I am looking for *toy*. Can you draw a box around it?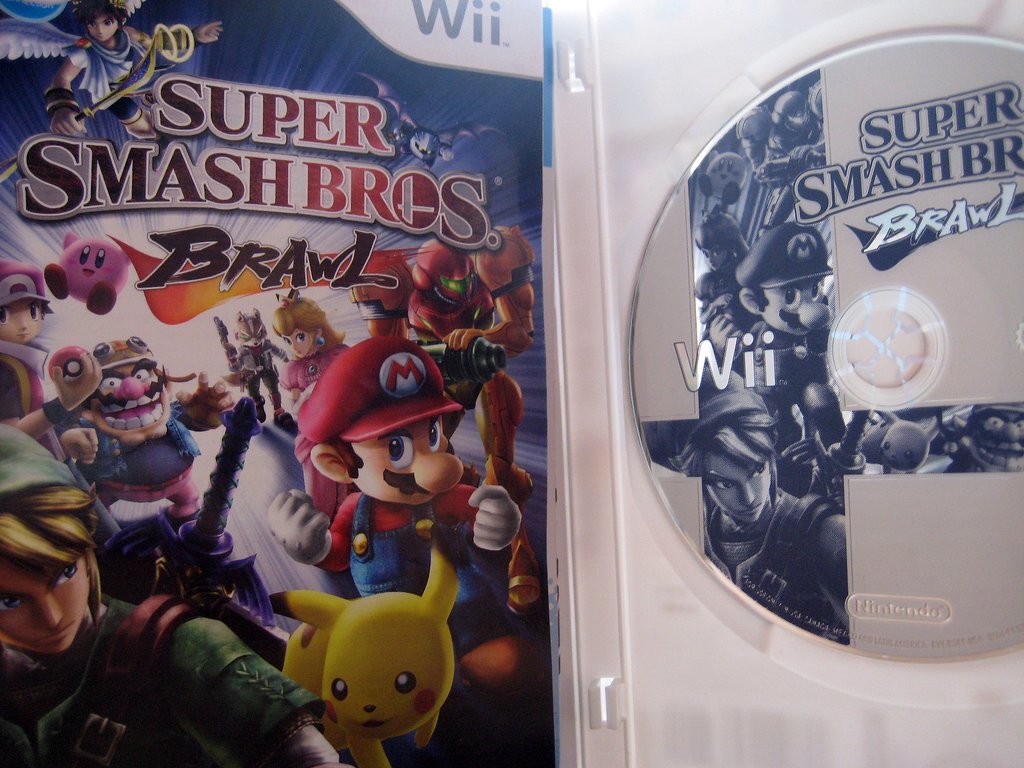
Sure, the bounding box is [265,534,460,767].
